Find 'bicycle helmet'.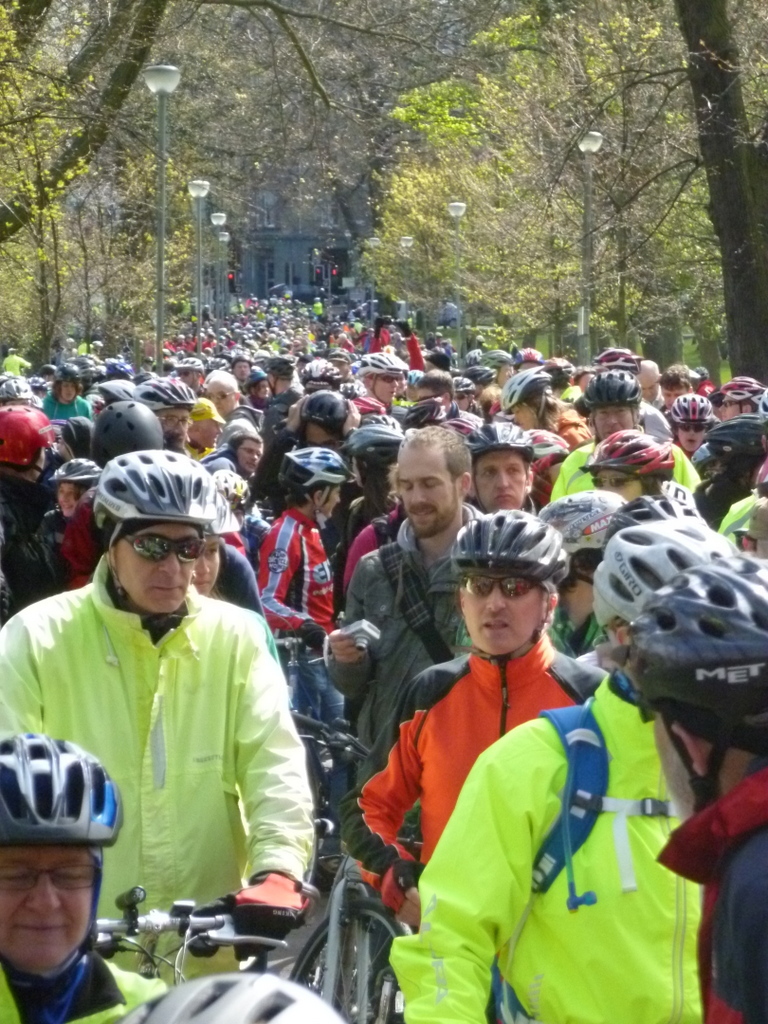
x1=103, y1=359, x2=131, y2=380.
